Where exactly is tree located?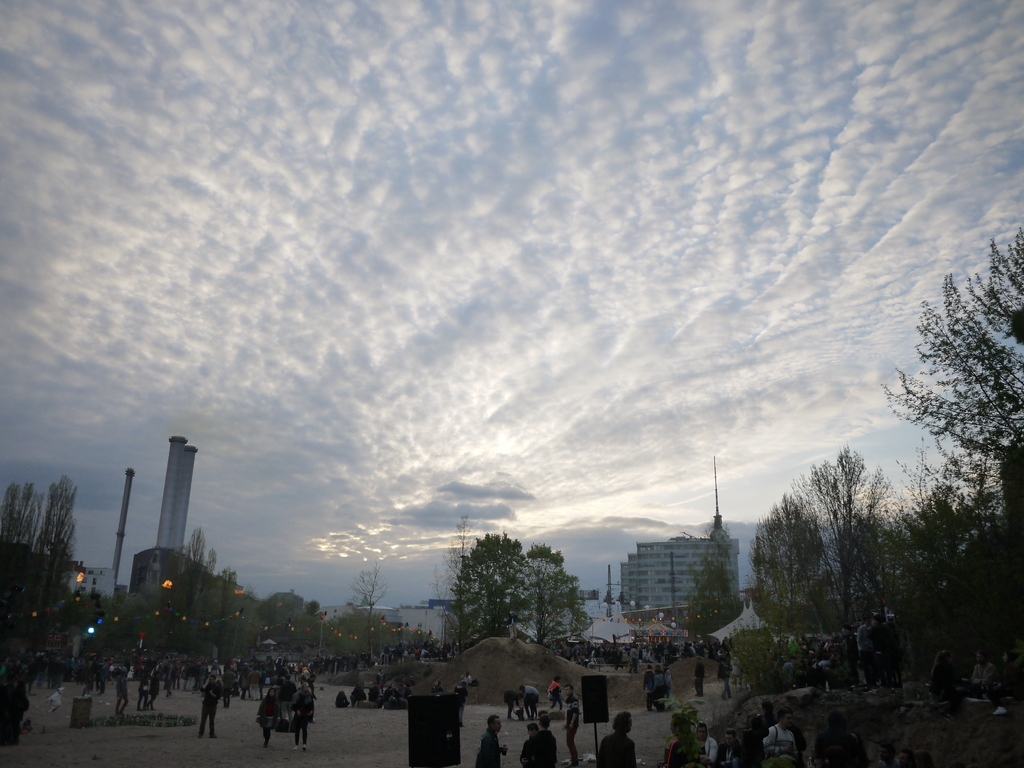
Its bounding box is box(438, 518, 538, 655).
